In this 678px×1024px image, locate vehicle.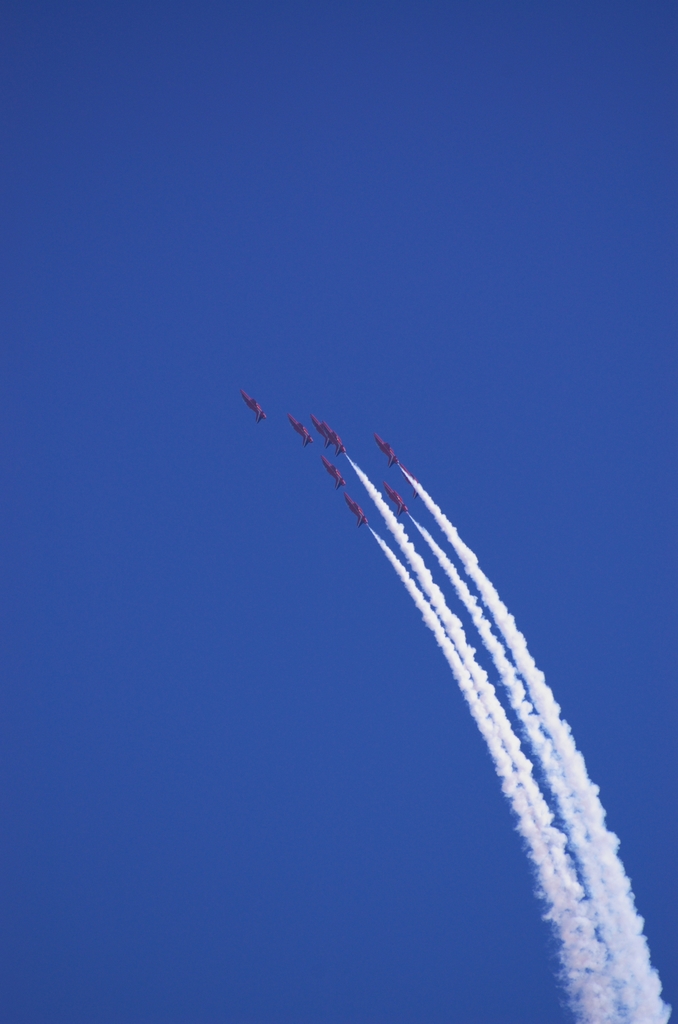
Bounding box: <bbox>377, 438, 402, 471</bbox>.
